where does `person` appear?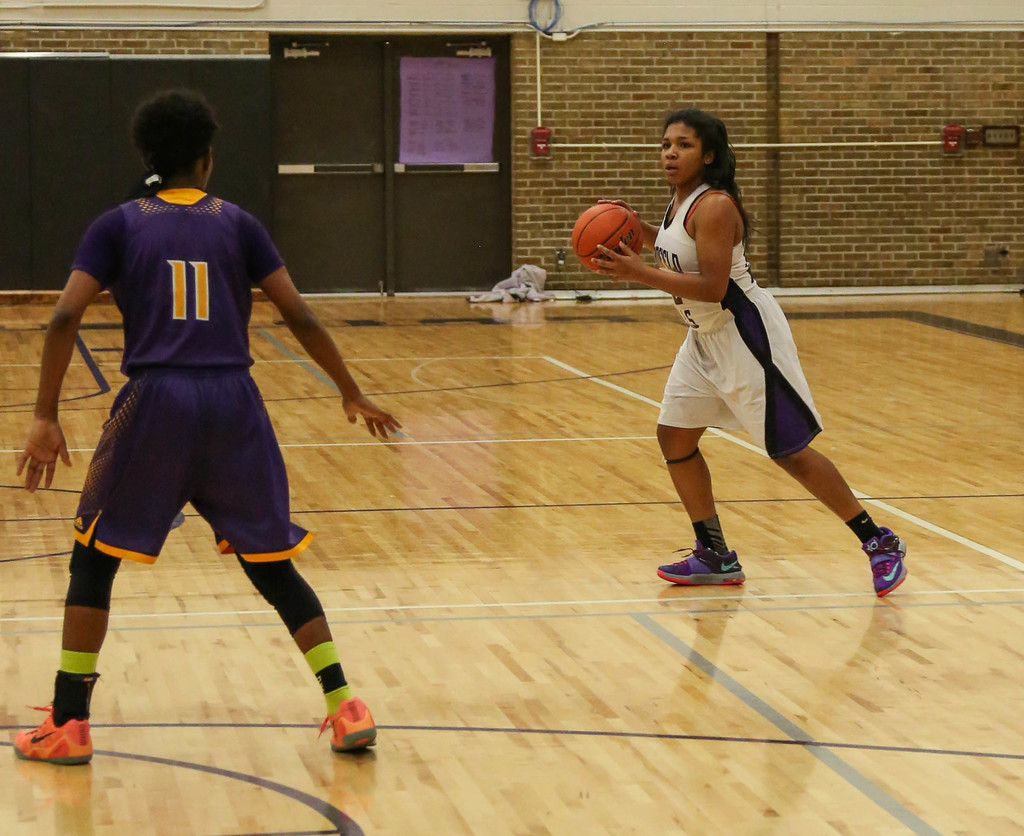
Appears at [x1=586, y1=109, x2=908, y2=614].
